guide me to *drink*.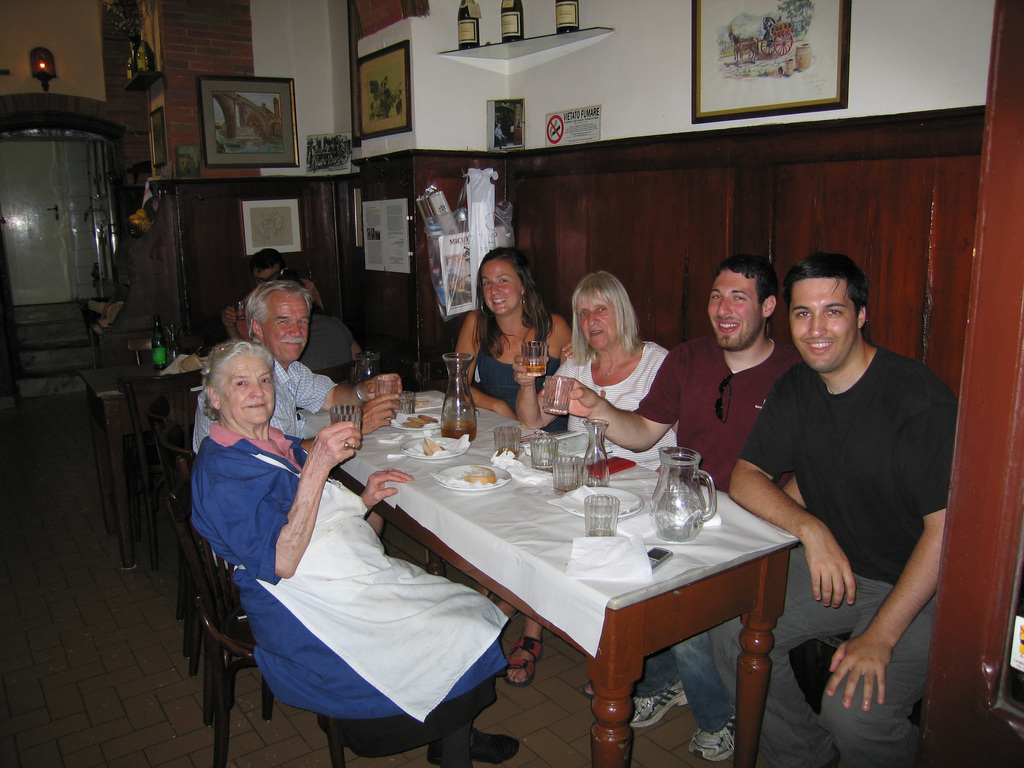
Guidance: locate(459, 0, 479, 51).
